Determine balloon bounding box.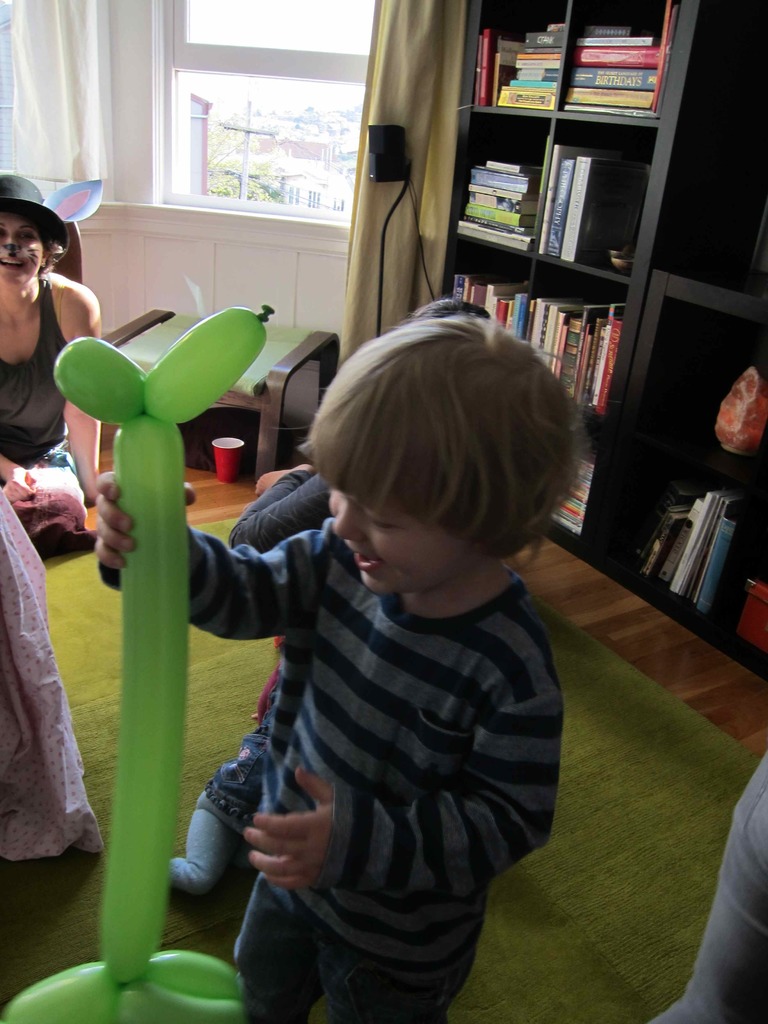
Determined: 0 300 278 1023.
